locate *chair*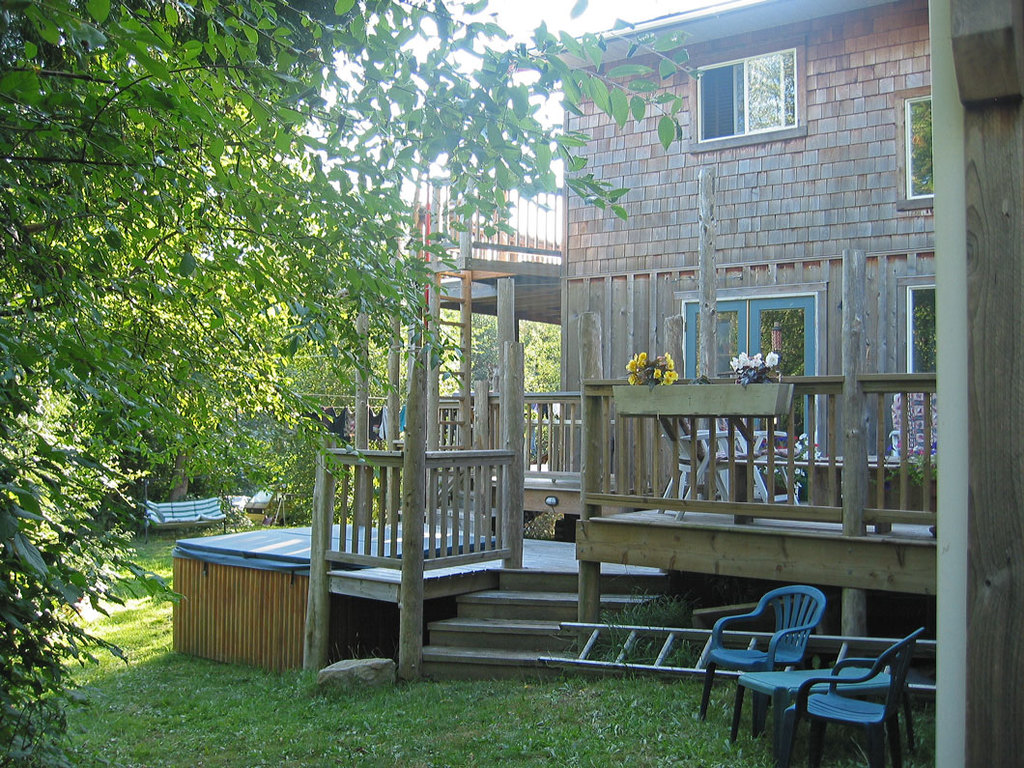
x1=784 y1=606 x2=917 y2=767
